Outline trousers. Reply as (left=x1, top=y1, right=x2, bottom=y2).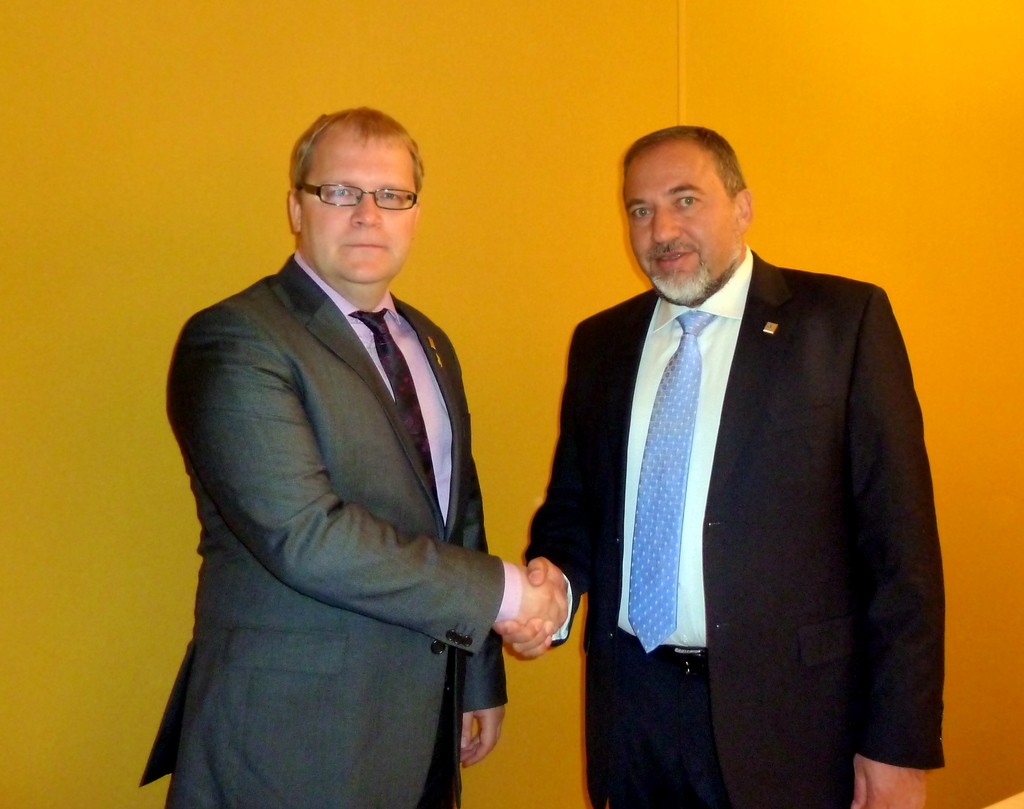
(left=420, top=693, right=455, bottom=808).
